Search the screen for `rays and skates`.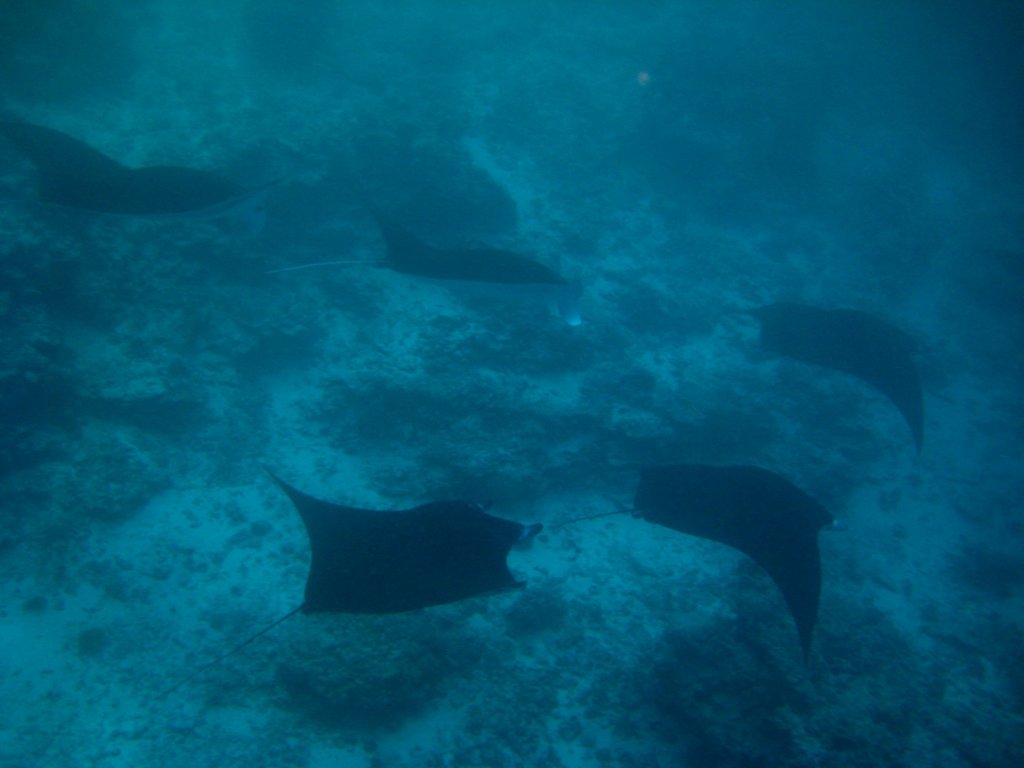
Found at 1:114:282:227.
